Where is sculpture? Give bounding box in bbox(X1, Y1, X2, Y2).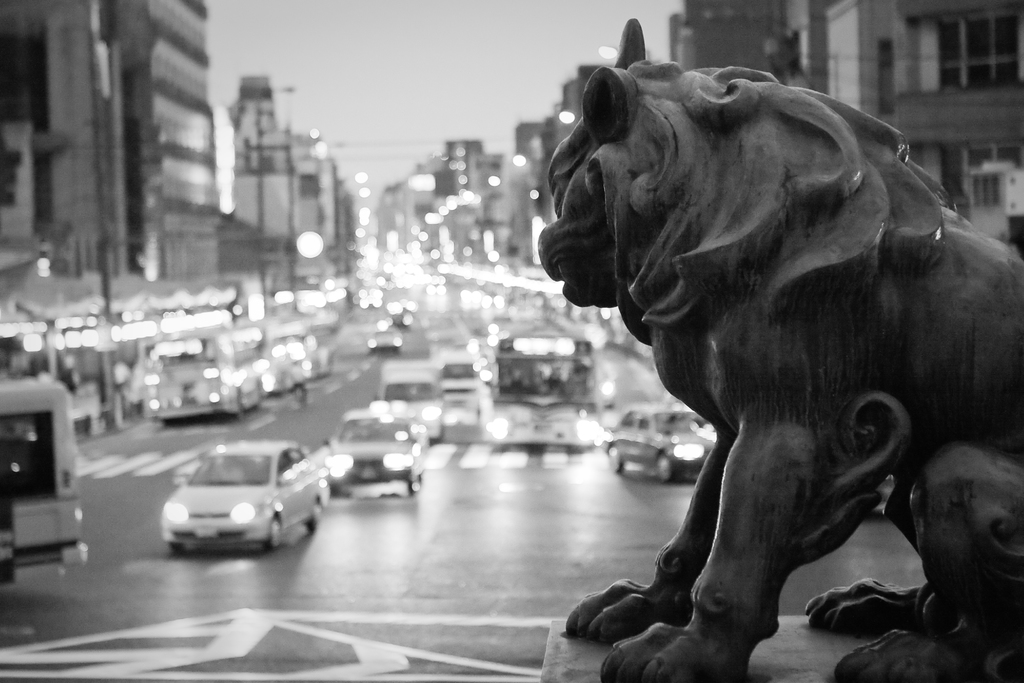
bbox(520, 28, 1023, 670).
